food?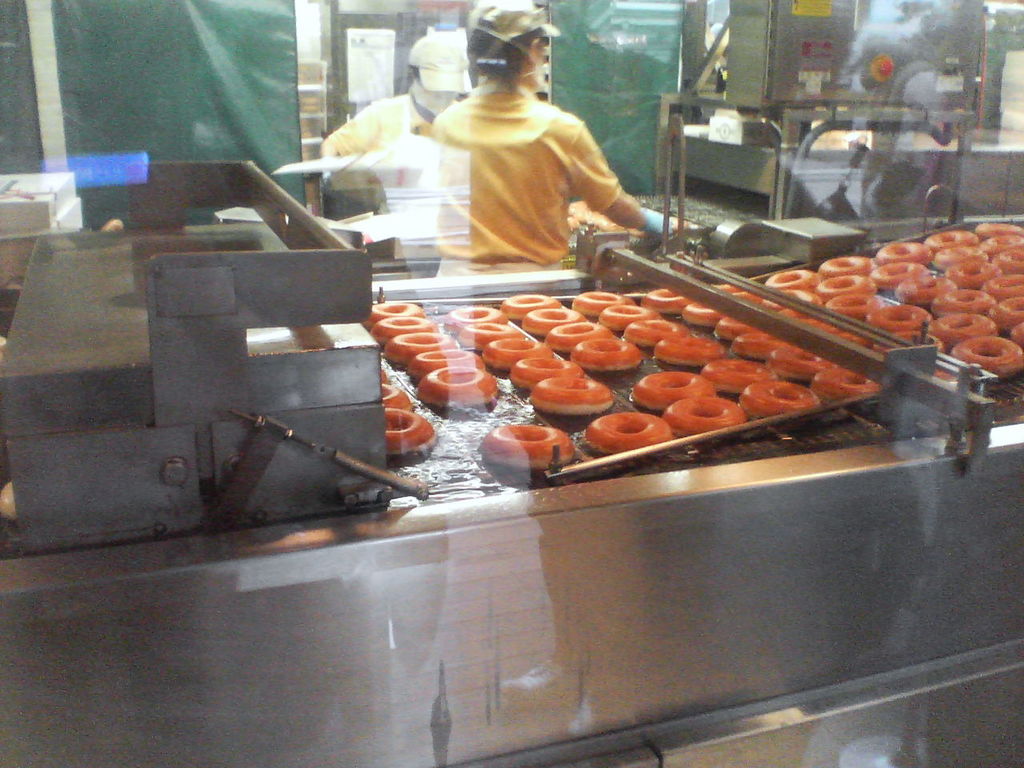
bbox=(995, 247, 1023, 278)
